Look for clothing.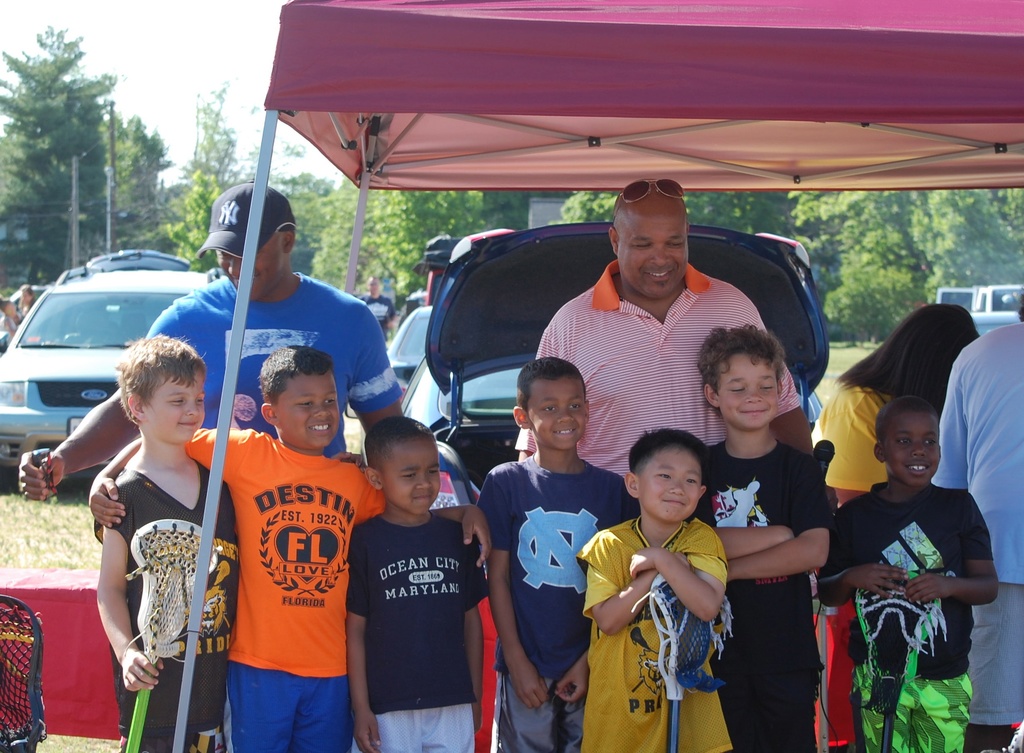
Found: Rect(695, 439, 834, 752).
